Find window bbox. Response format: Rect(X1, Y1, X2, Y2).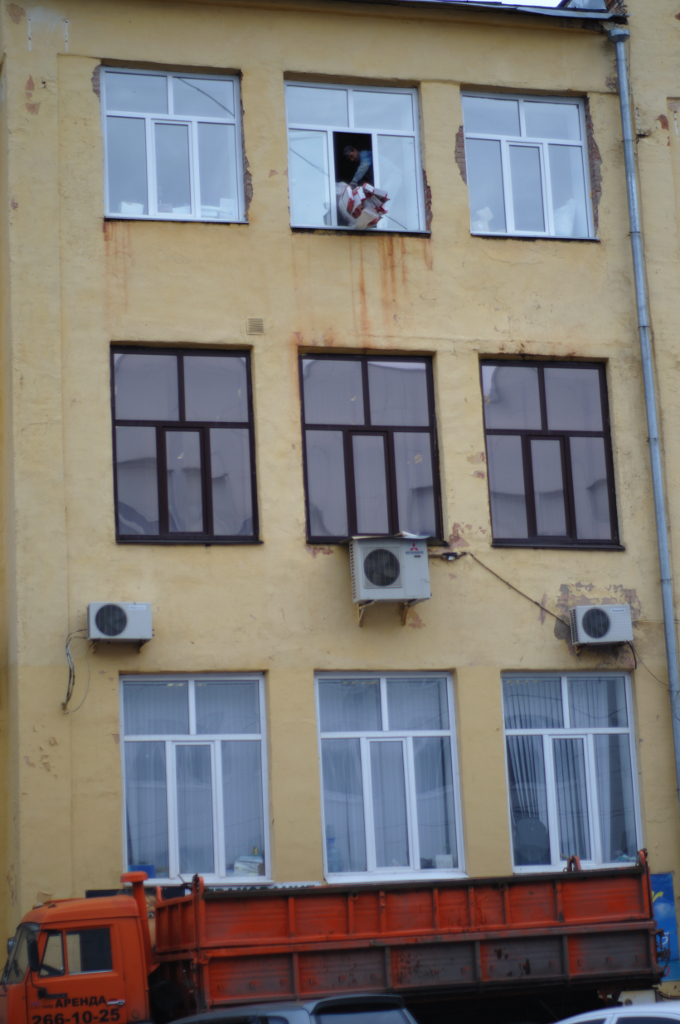
Rect(281, 67, 420, 237).
